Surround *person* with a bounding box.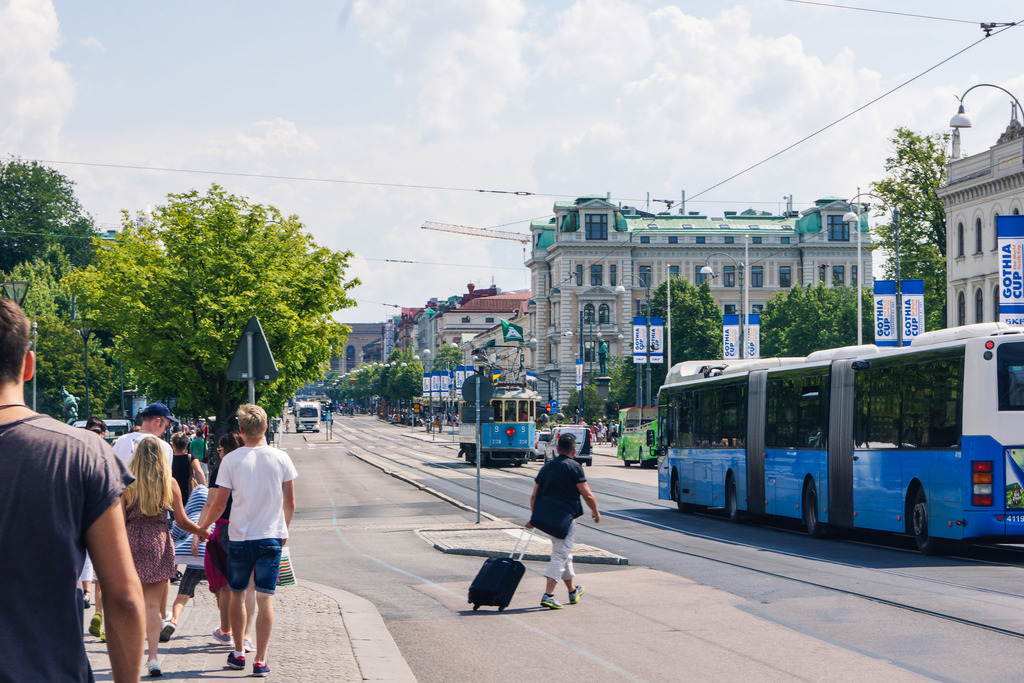
(112, 396, 172, 488).
